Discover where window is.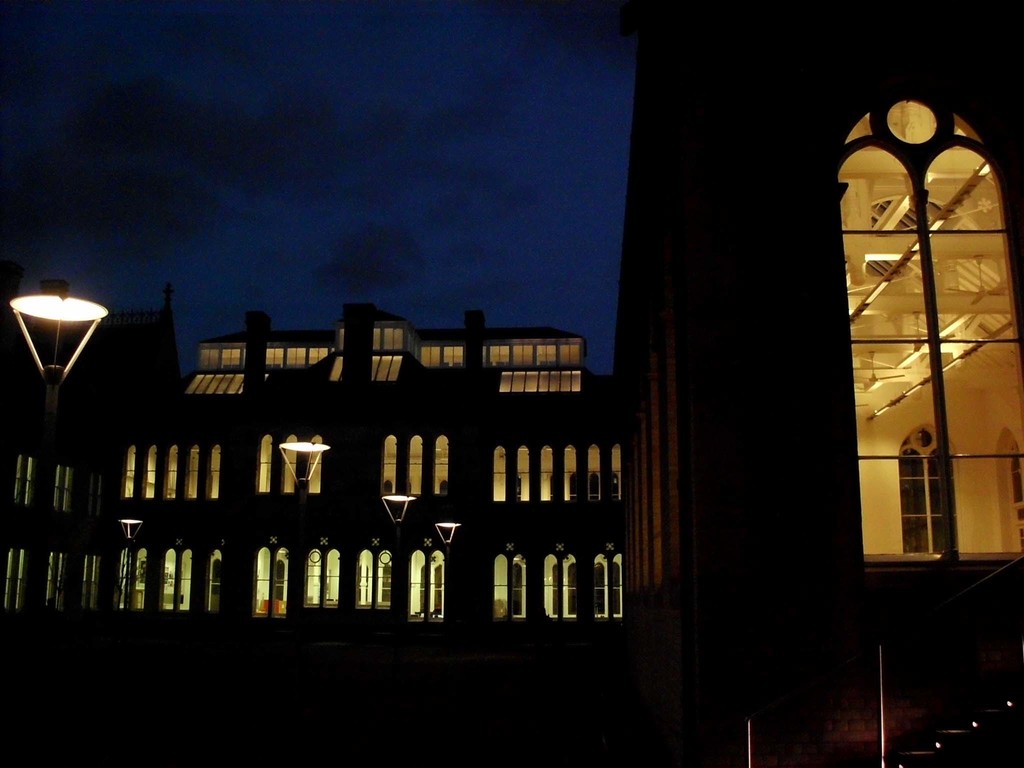
Discovered at [407,328,463,372].
